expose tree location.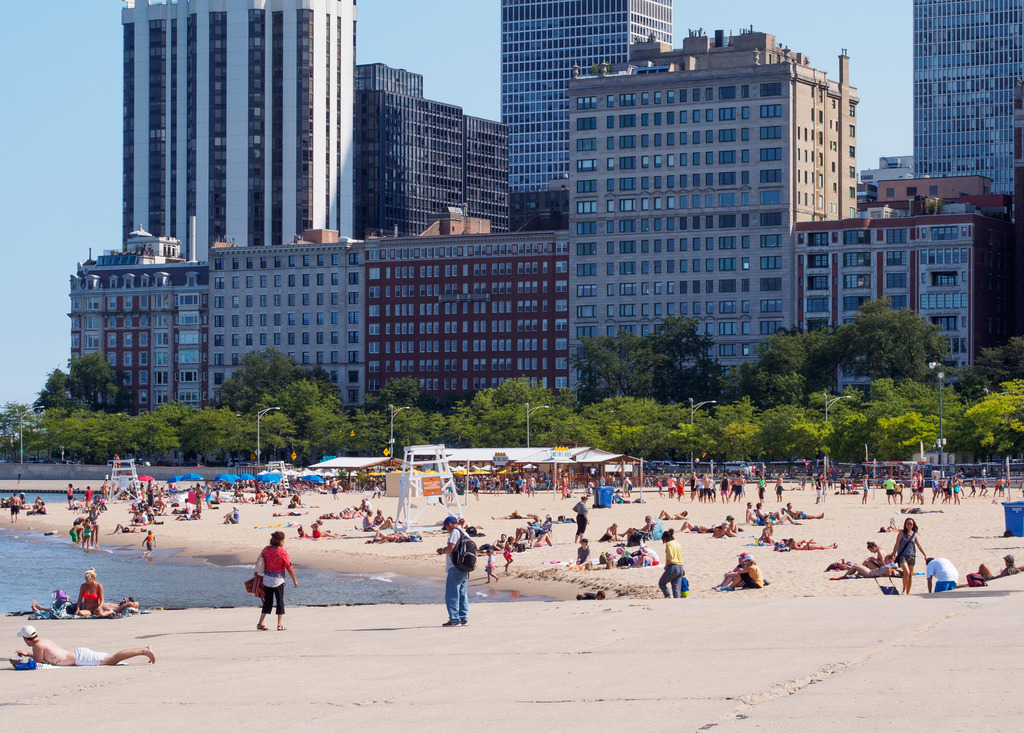
Exposed at (680, 408, 717, 458).
